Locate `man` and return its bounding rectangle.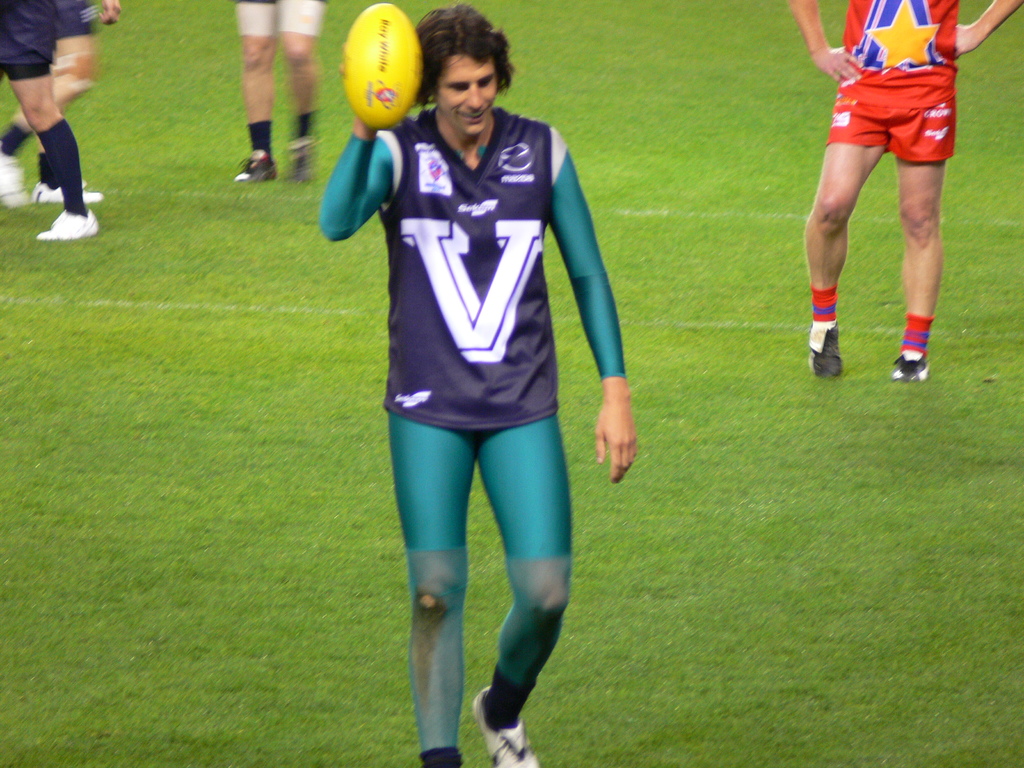
(0,0,106,241).
